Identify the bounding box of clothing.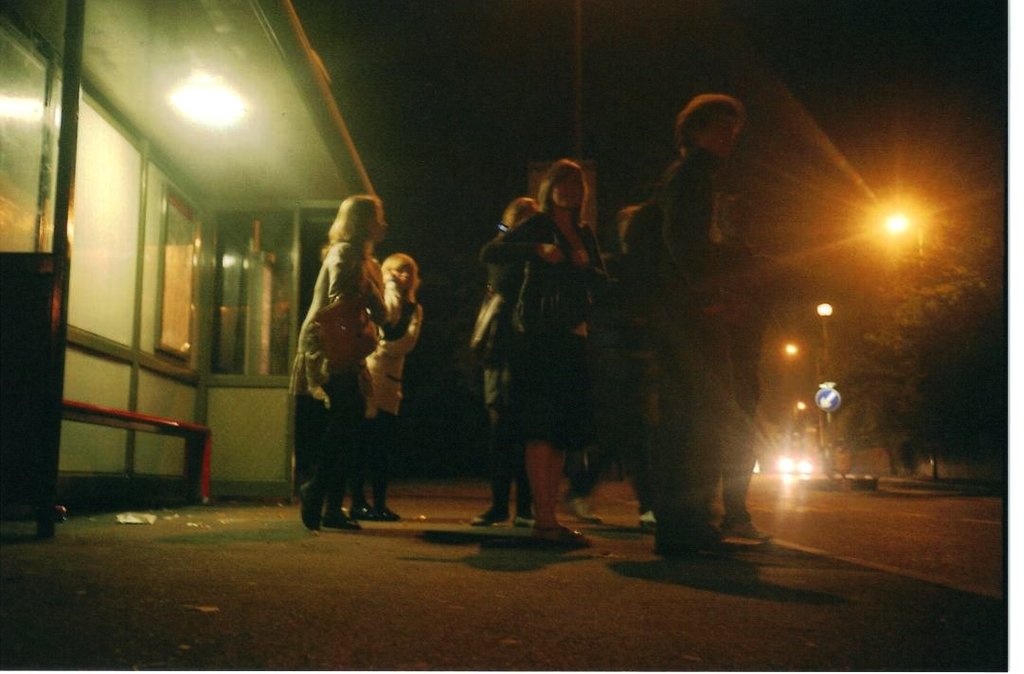
(478,208,614,448).
